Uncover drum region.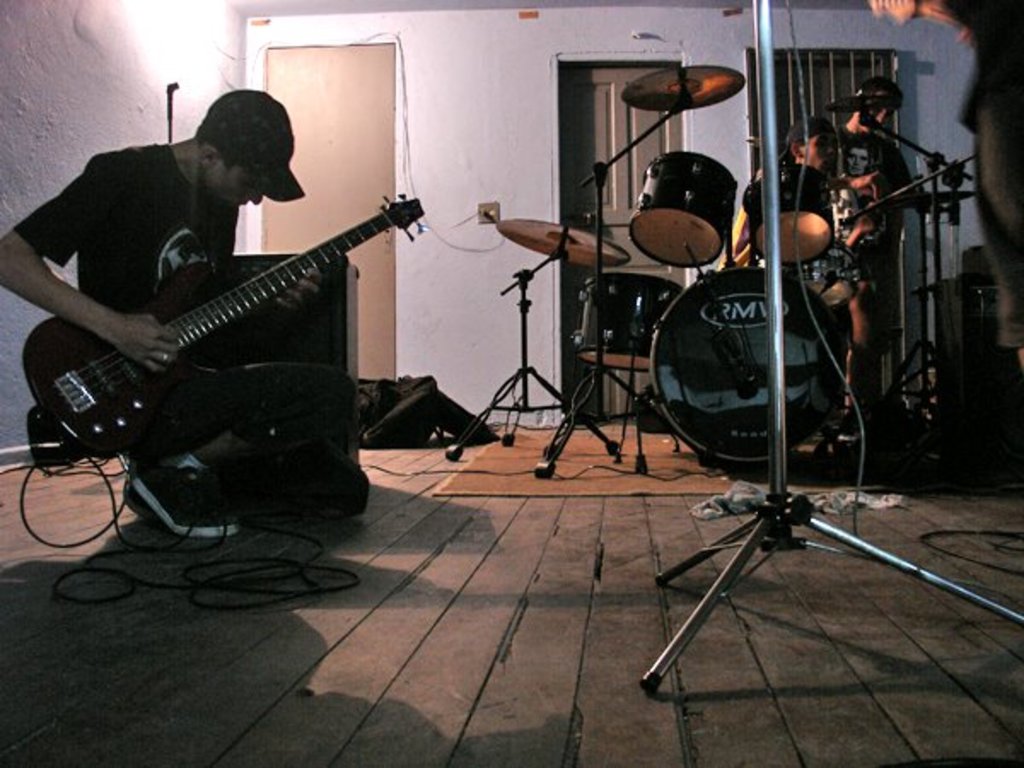
Uncovered: box=[573, 271, 688, 372].
